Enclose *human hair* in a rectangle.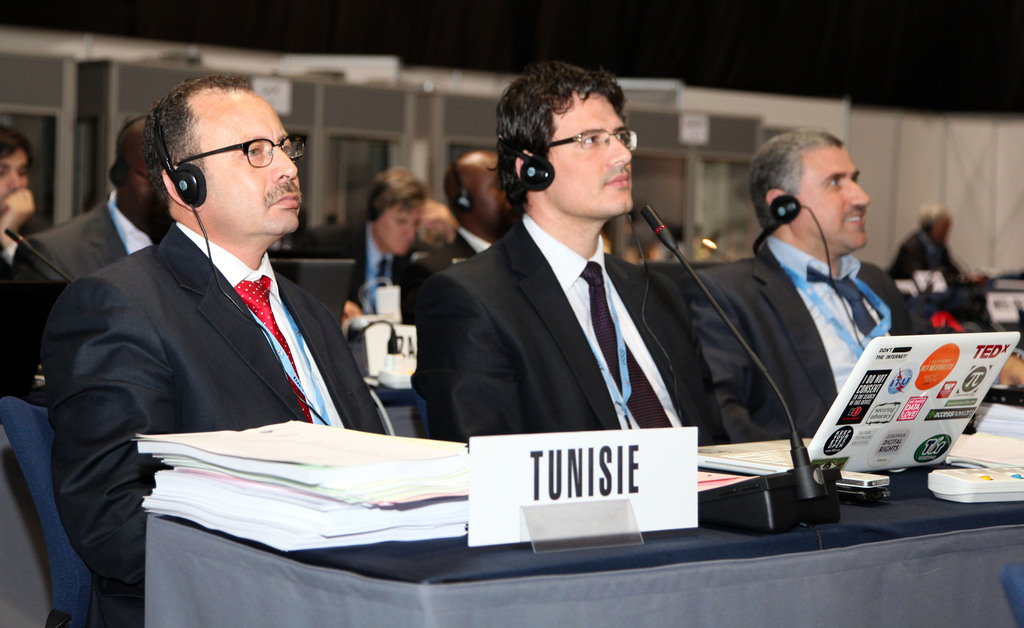
(left=493, top=63, right=646, bottom=210).
